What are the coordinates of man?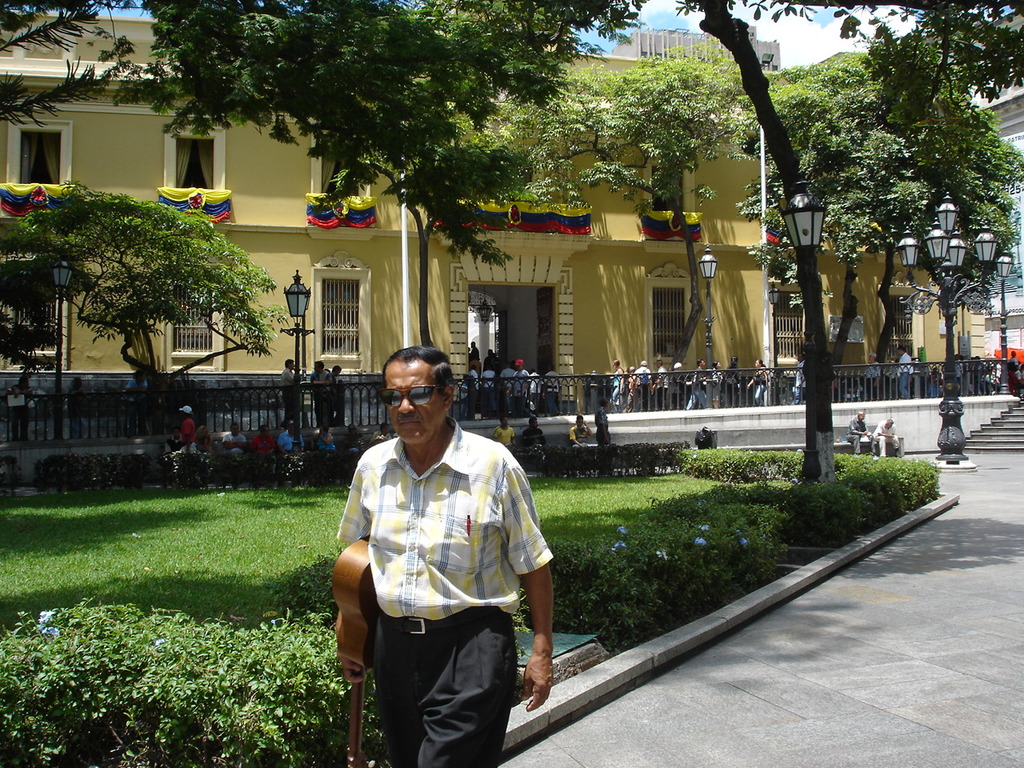
<box>220,422,250,456</box>.
